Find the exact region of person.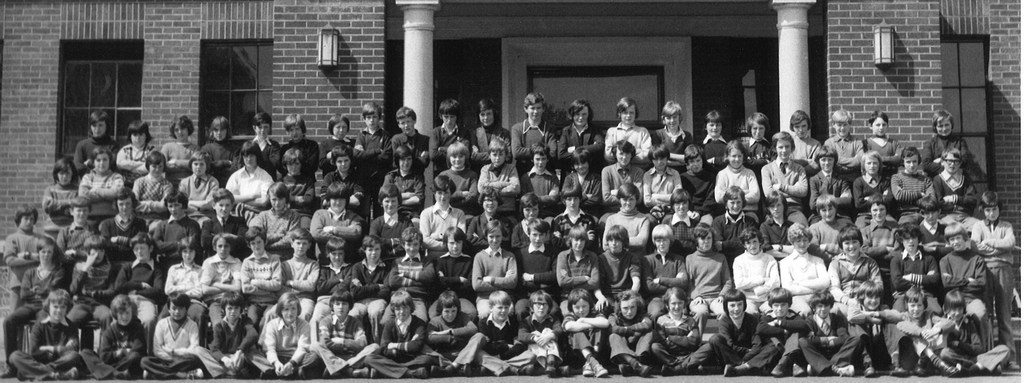
Exact region: l=310, t=234, r=352, b=293.
